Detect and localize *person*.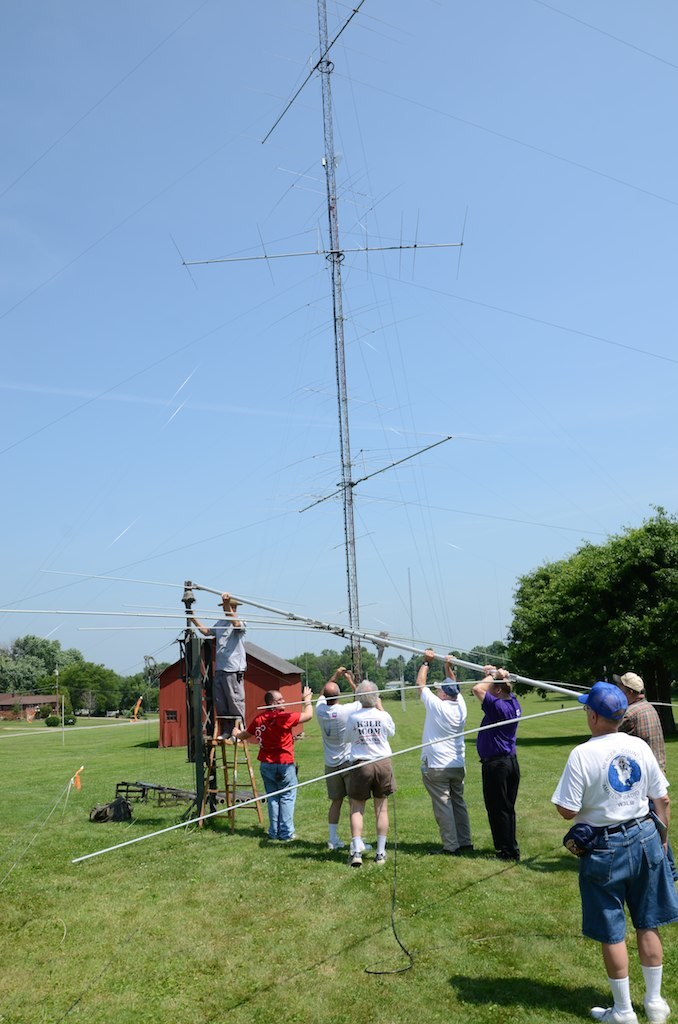
Localized at BBox(467, 650, 532, 863).
